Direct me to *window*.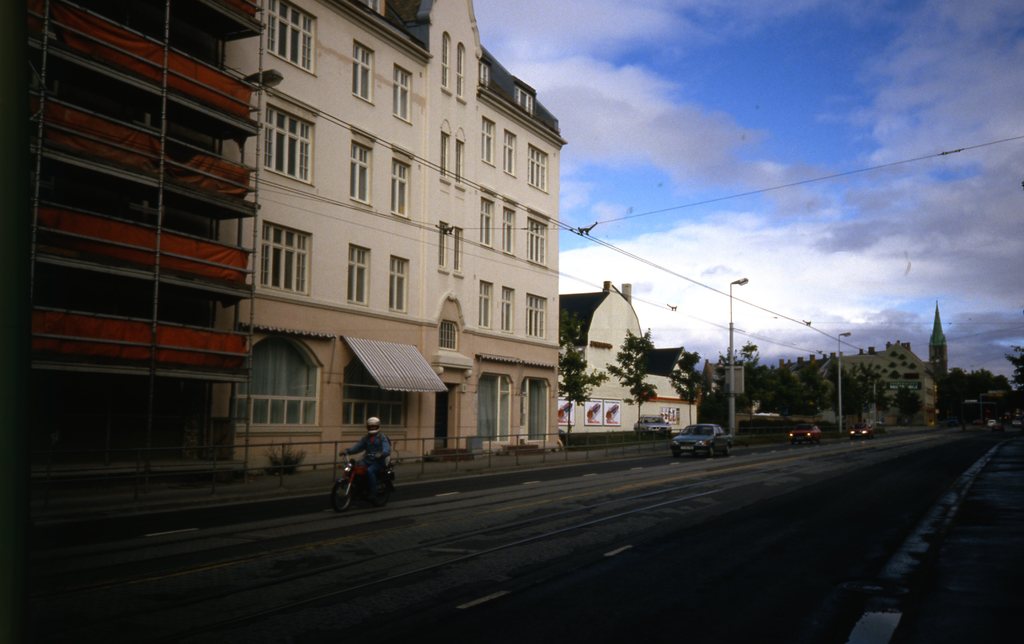
Direction: rect(497, 286, 512, 332).
